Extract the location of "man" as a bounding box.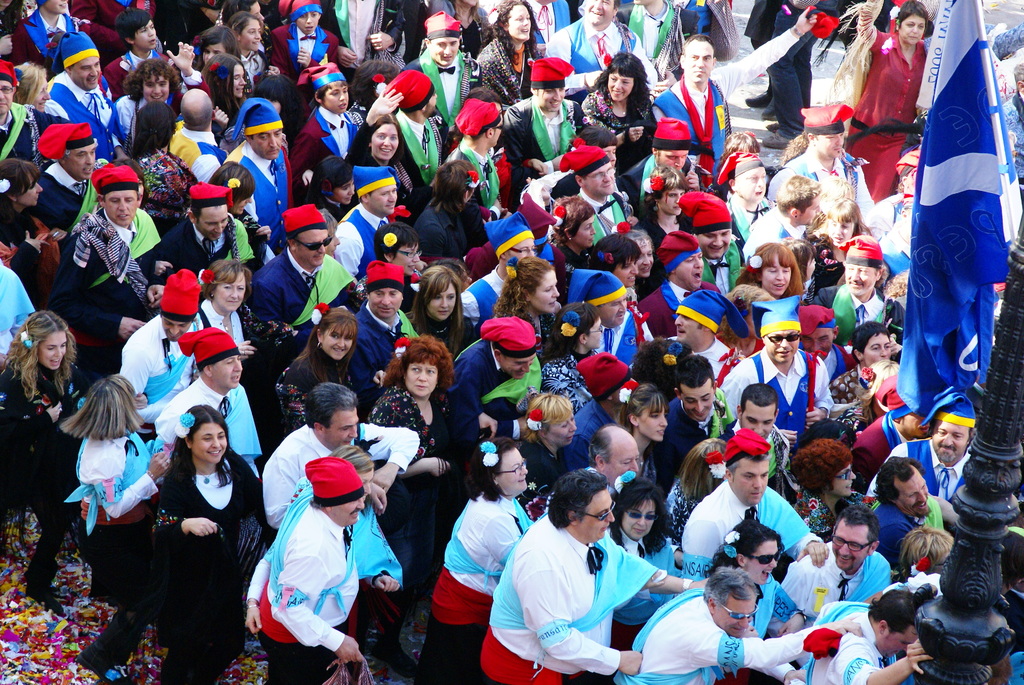
select_region(552, 143, 631, 236).
